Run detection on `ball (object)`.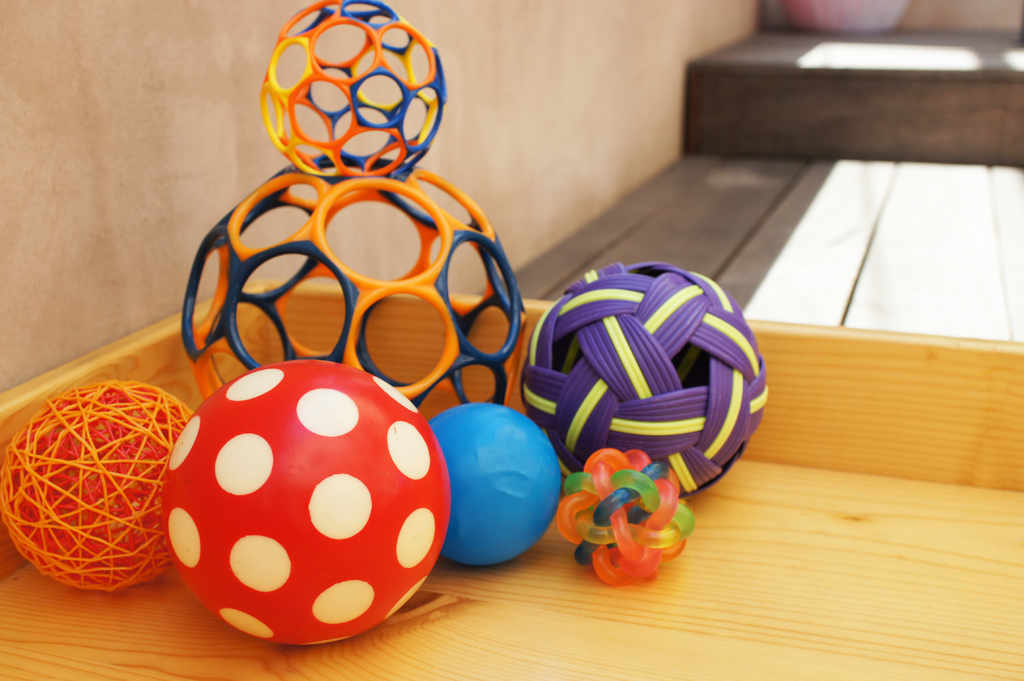
Result: {"x1": 428, "y1": 402, "x2": 562, "y2": 570}.
